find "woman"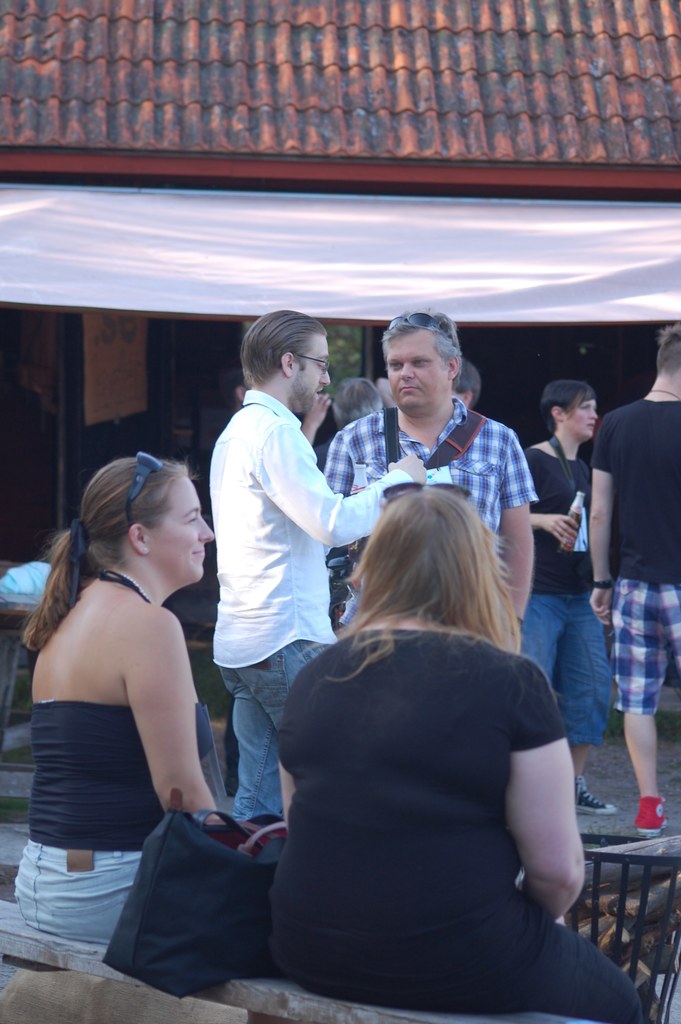
detection(521, 377, 621, 816)
